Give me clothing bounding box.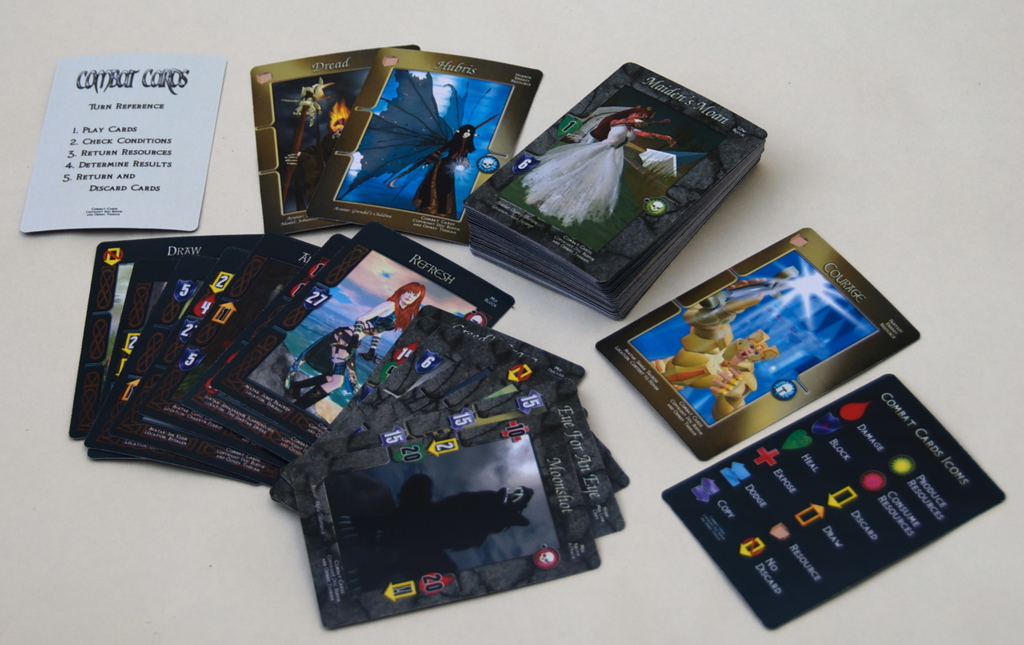
bbox=[286, 312, 397, 394].
